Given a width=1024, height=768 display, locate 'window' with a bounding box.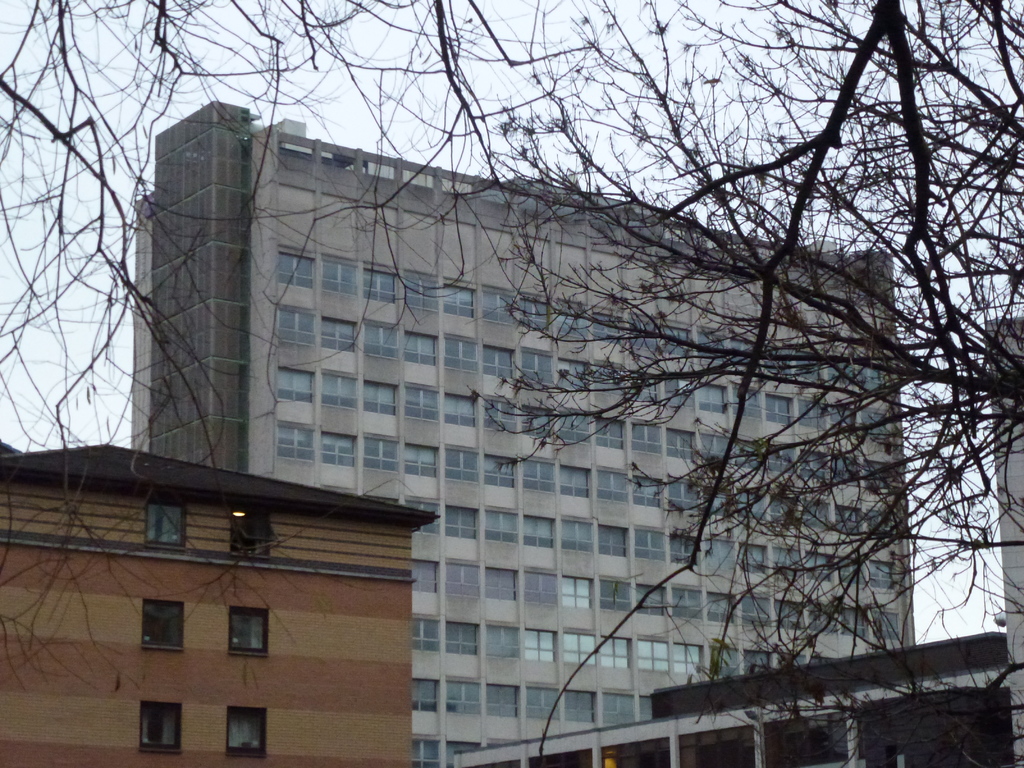
Located: l=445, t=278, r=480, b=321.
